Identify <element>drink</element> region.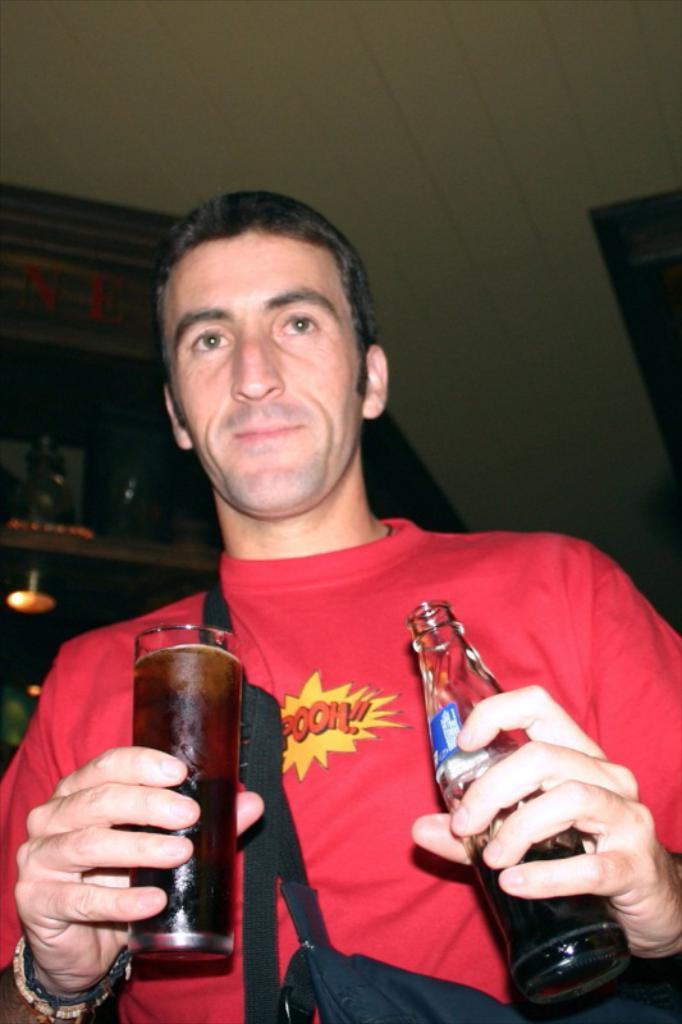
Region: {"x1": 408, "y1": 603, "x2": 642, "y2": 1010}.
